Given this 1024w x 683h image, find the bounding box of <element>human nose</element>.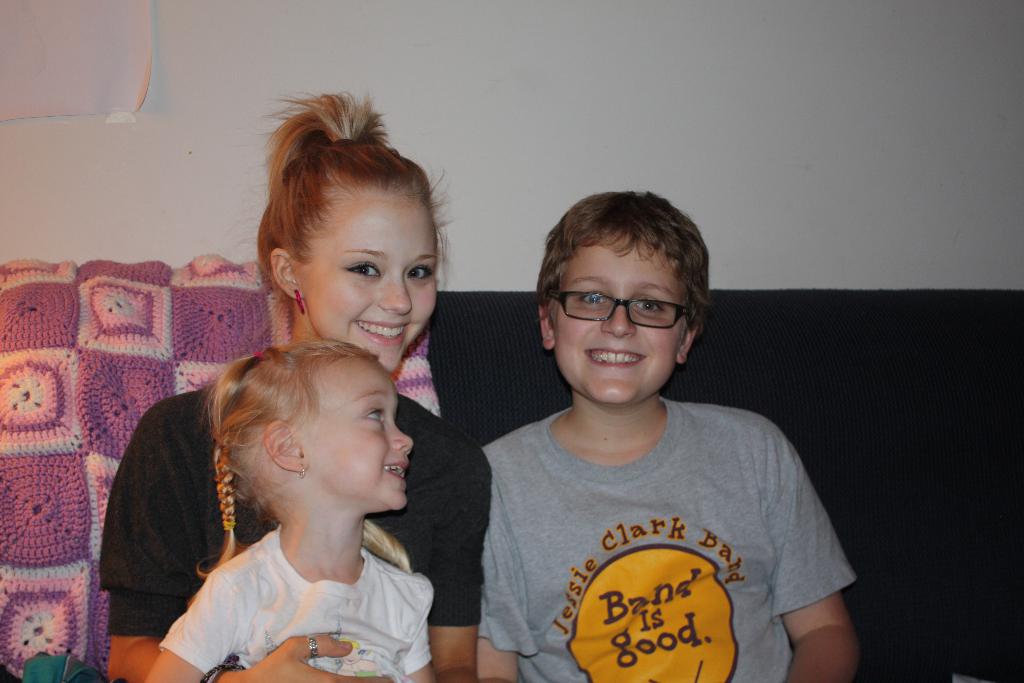
378:271:412:318.
